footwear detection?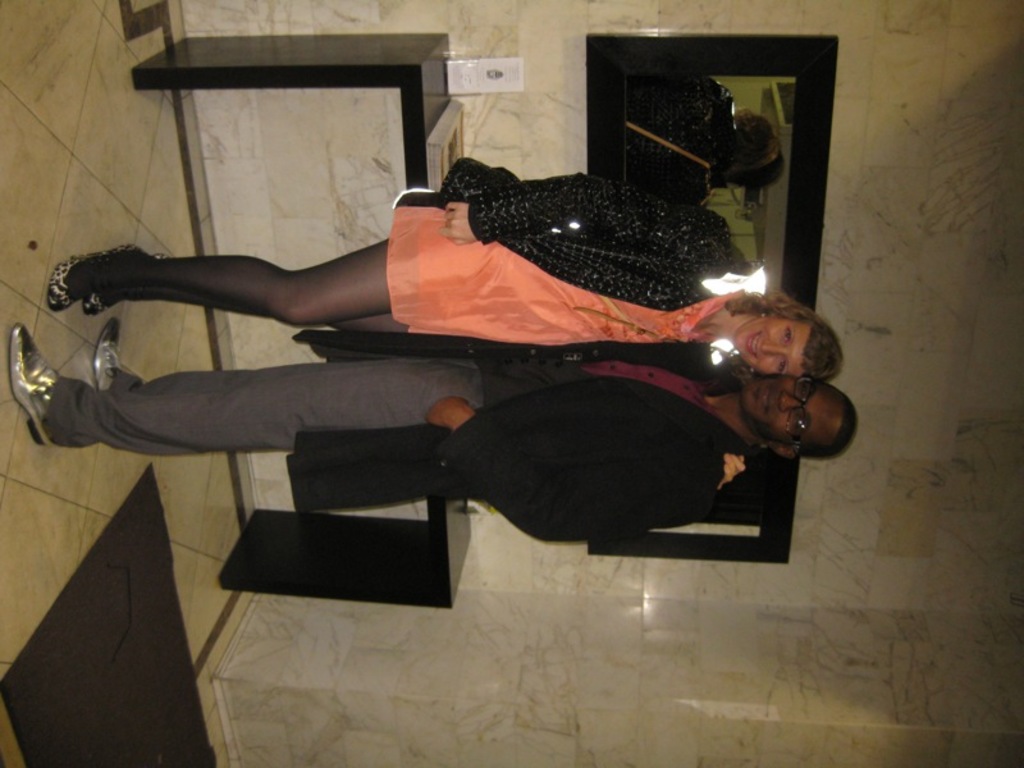
crop(95, 315, 123, 396)
